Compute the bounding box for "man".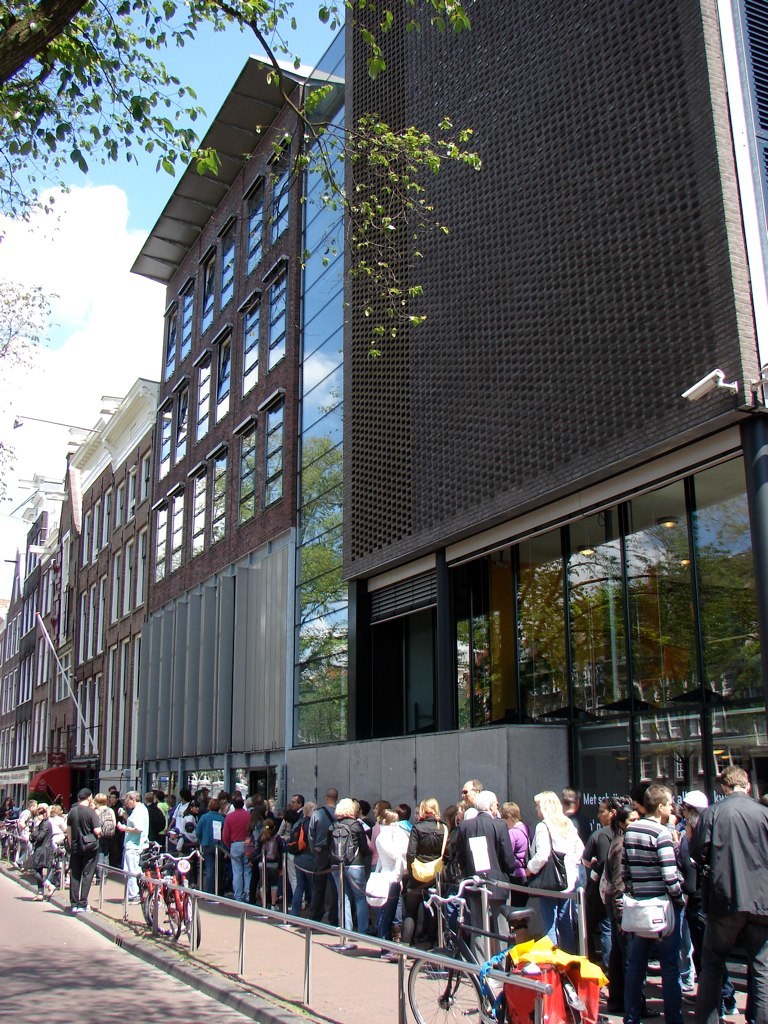
rect(158, 786, 172, 828).
